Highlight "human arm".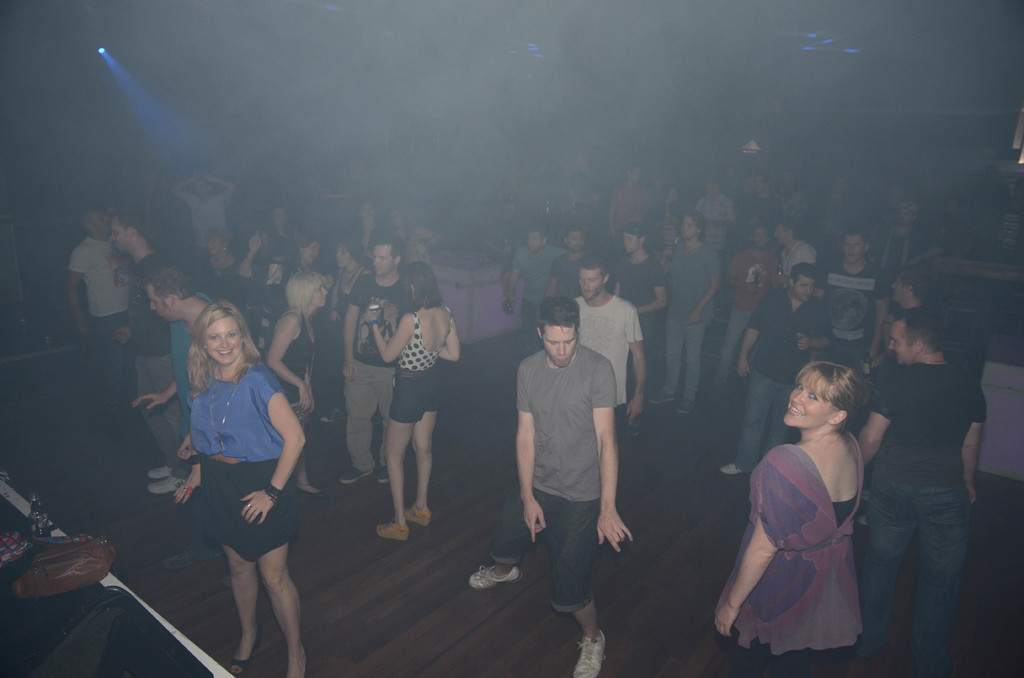
Highlighted region: {"left": 859, "top": 375, "right": 897, "bottom": 467}.
